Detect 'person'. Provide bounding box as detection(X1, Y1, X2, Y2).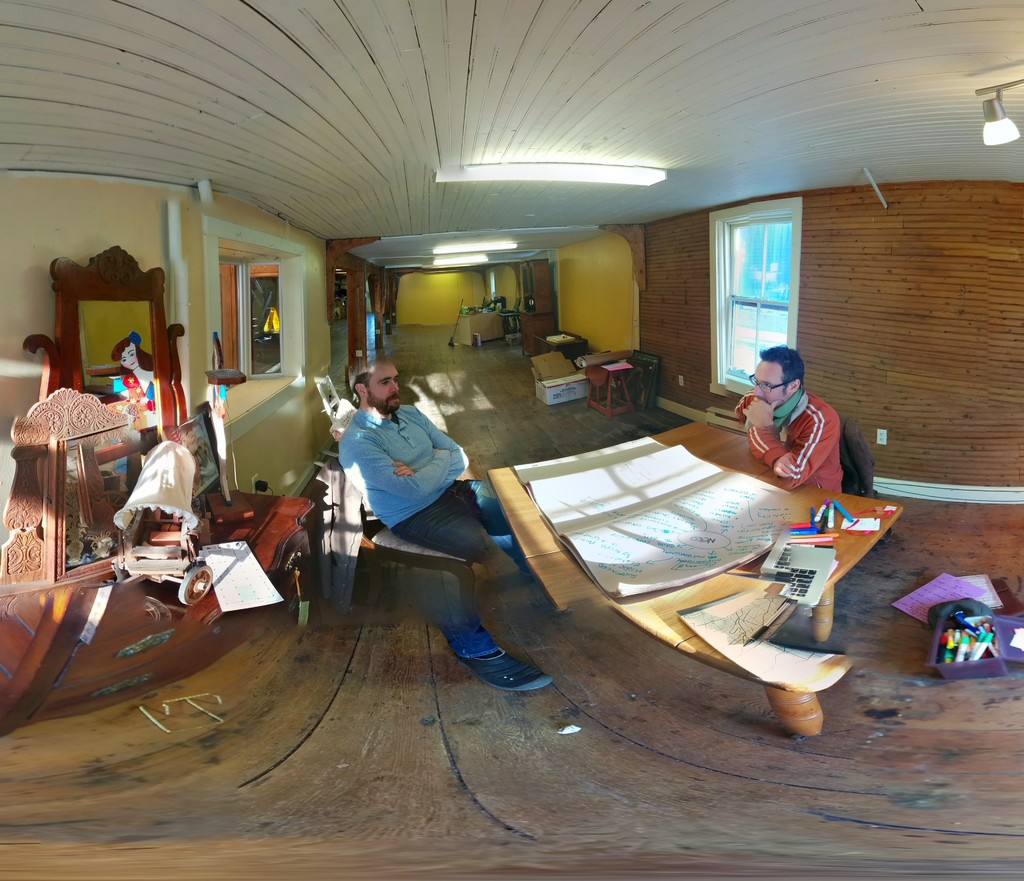
detection(732, 346, 842, 497).
